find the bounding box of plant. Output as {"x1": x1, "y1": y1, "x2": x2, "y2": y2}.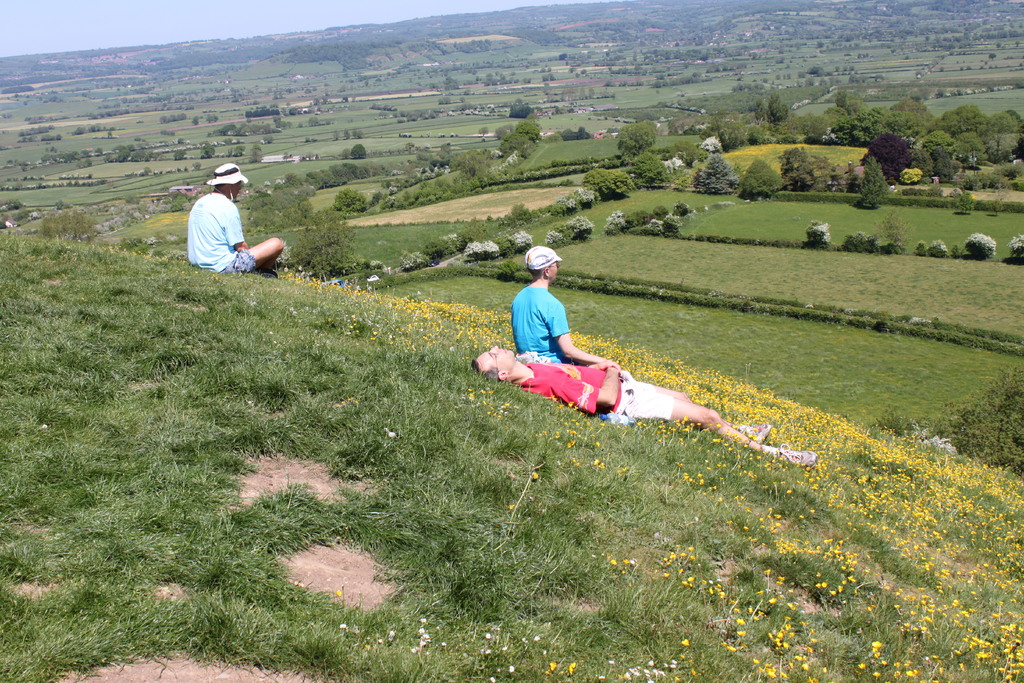
{"x1": 510, "y1": 223, "x2": 534, "y2": 252}.
